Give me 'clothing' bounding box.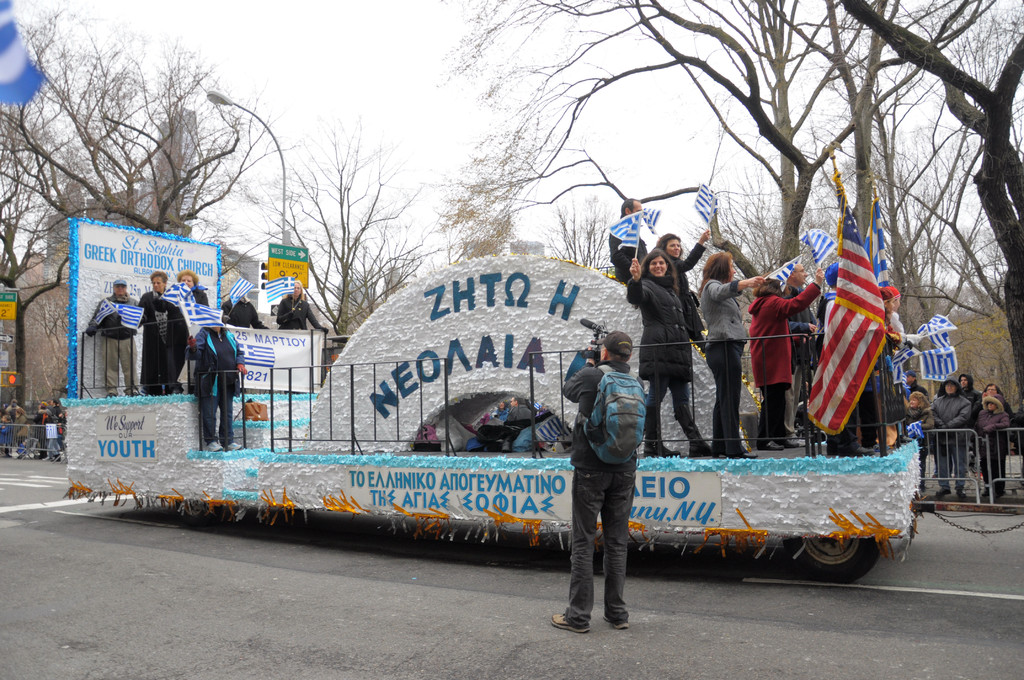
183, 319, 244, 448.
